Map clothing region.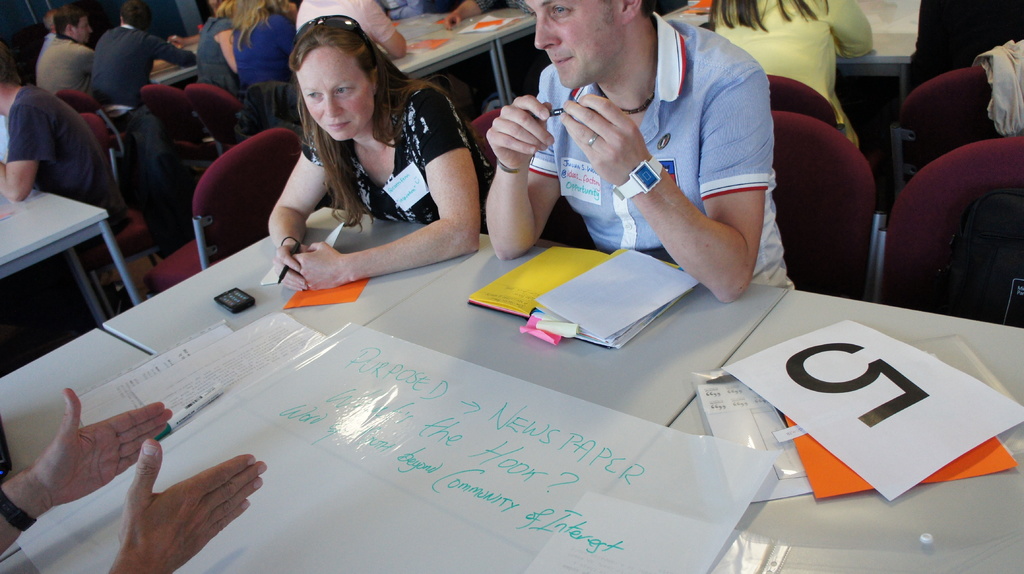
Mapped to {"left": 512, "top": 22, "right": 787, "bottom": 288}.
